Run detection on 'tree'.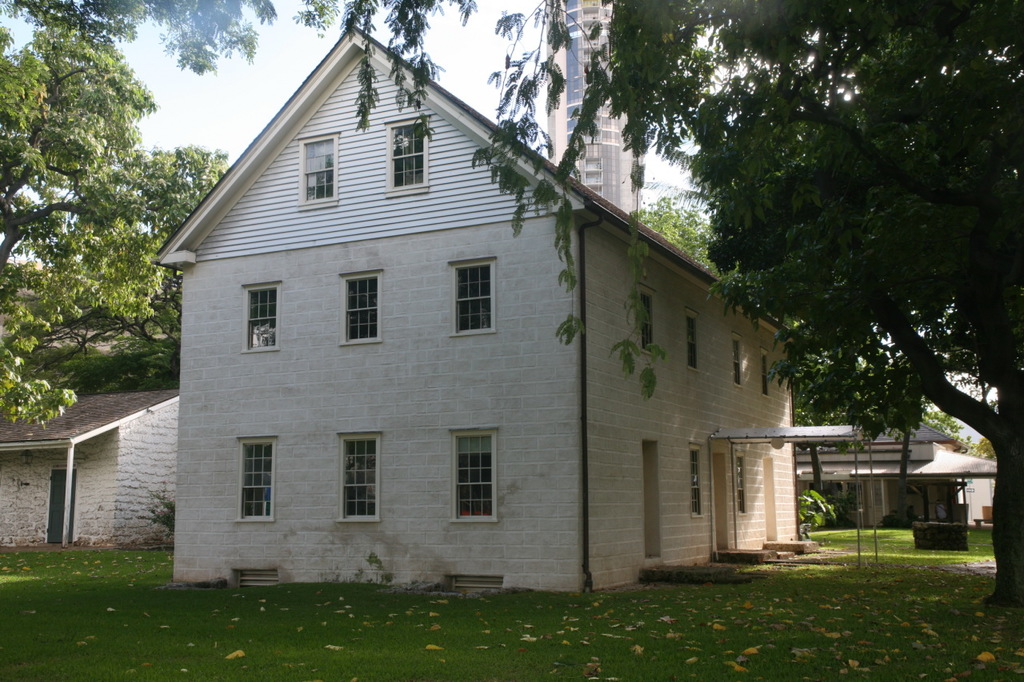
Result: select_region(321, 0, 650, 405).
